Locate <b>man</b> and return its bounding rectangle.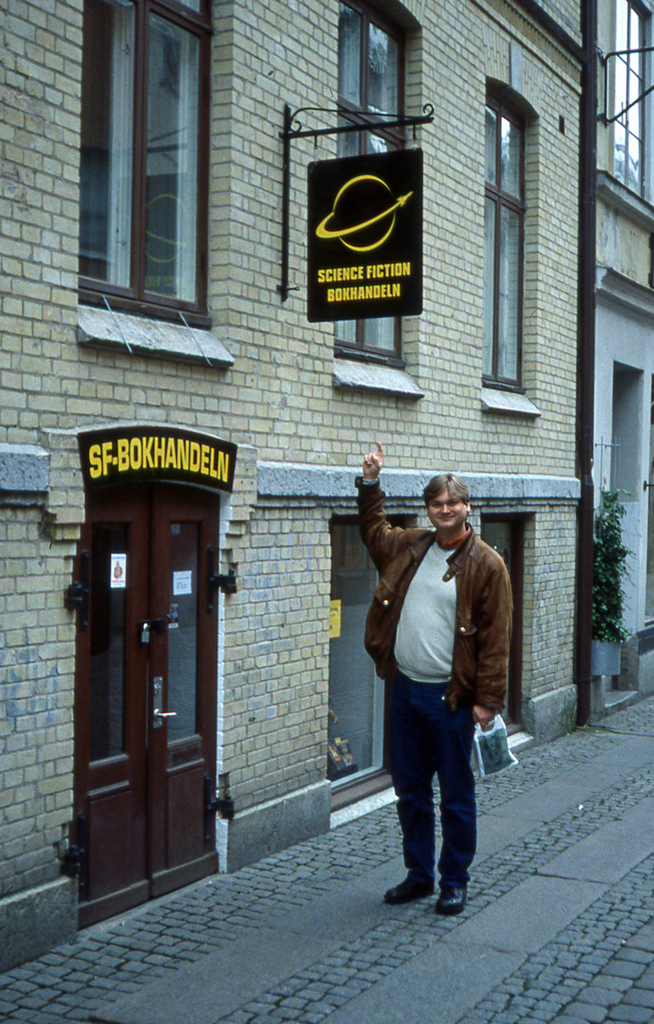
bbox(358, 472, 520, 923).
